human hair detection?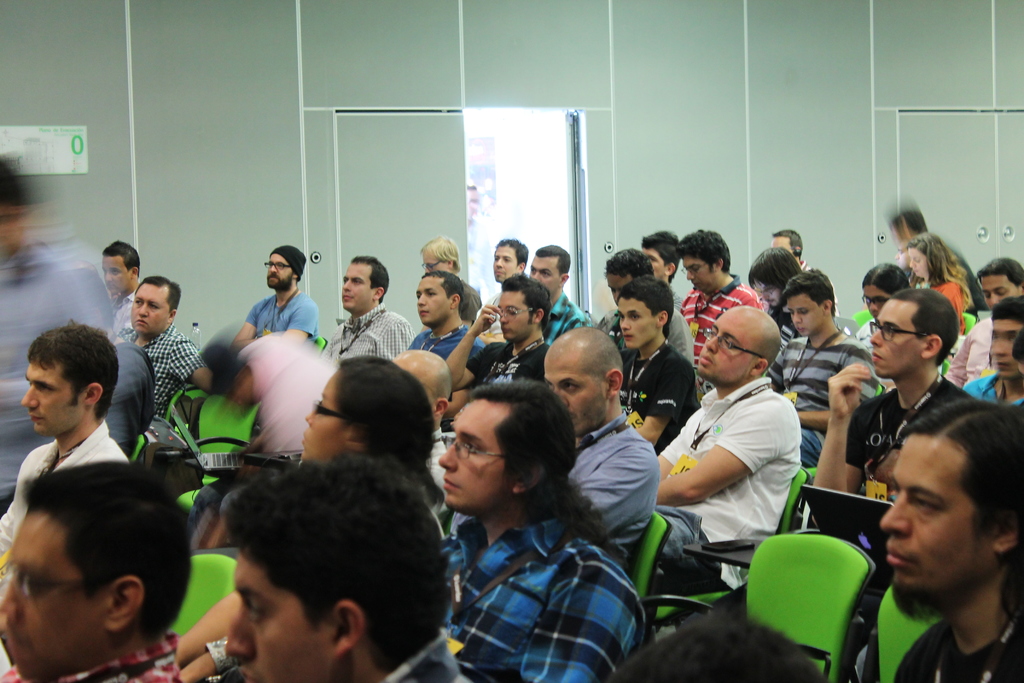
bbox=(144, 273, 182, 308)
